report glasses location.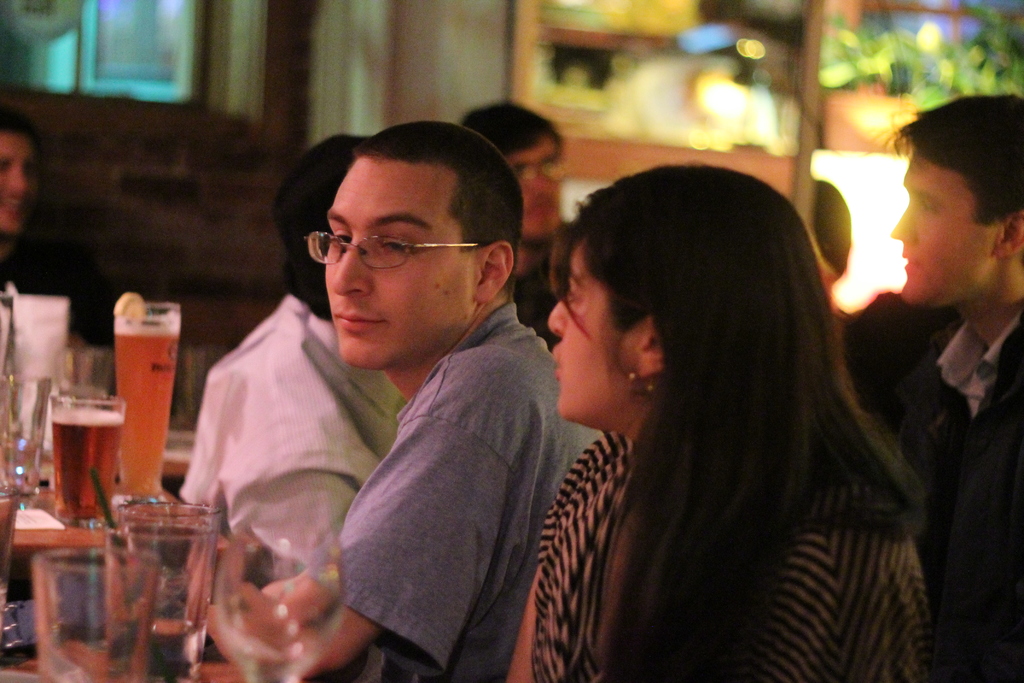
Report: crop(511, 163, 567, 188).
